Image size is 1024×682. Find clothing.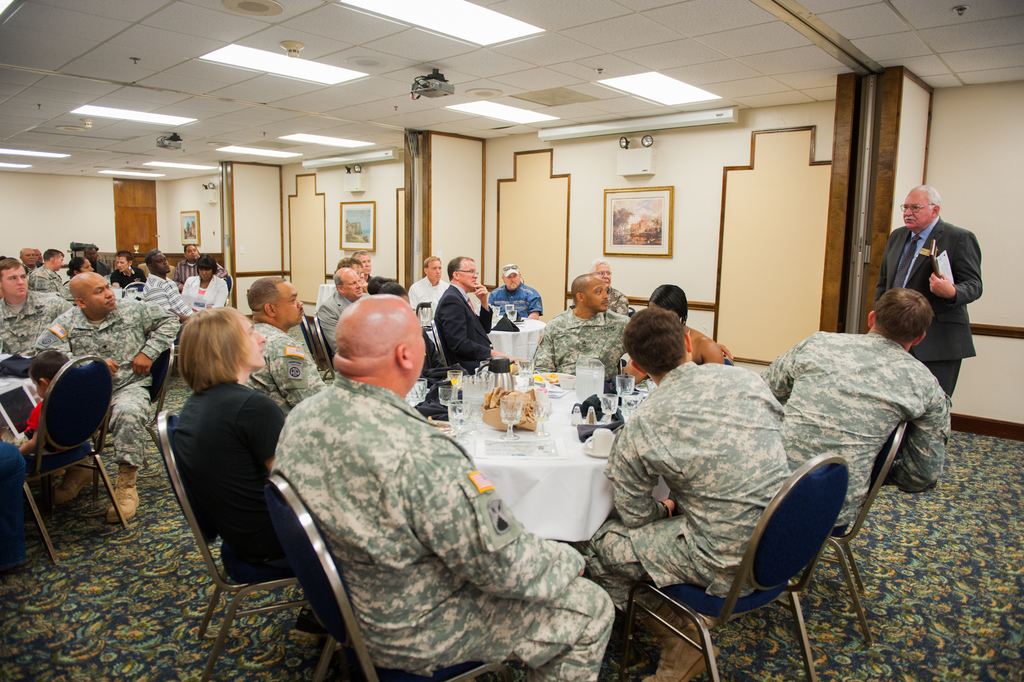
{"left": 173, "top": 379, "right": 283, "bottom": 581}.
